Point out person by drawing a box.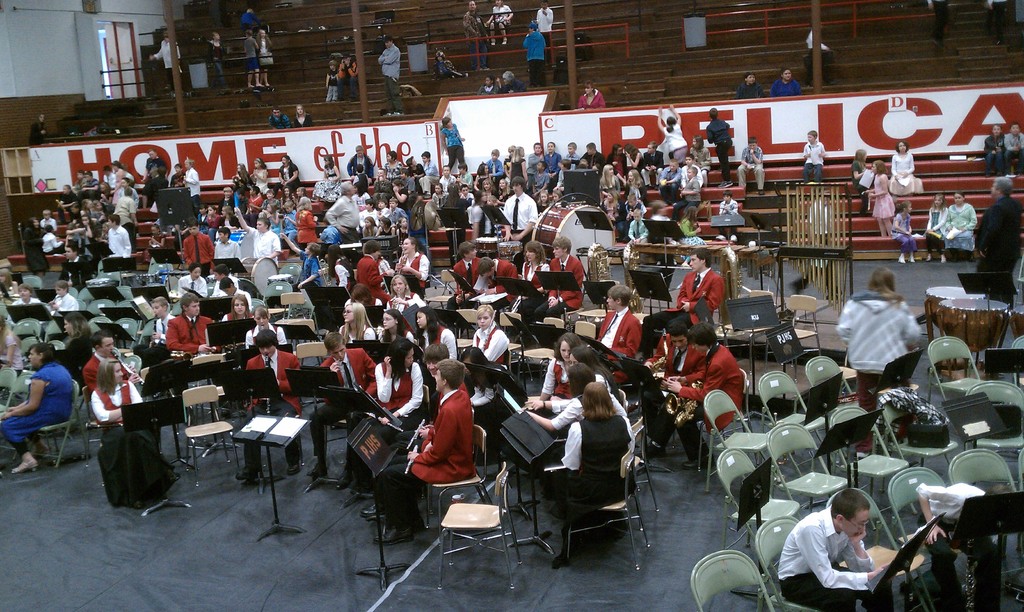
bbox(915, 480, 1005, 552).
